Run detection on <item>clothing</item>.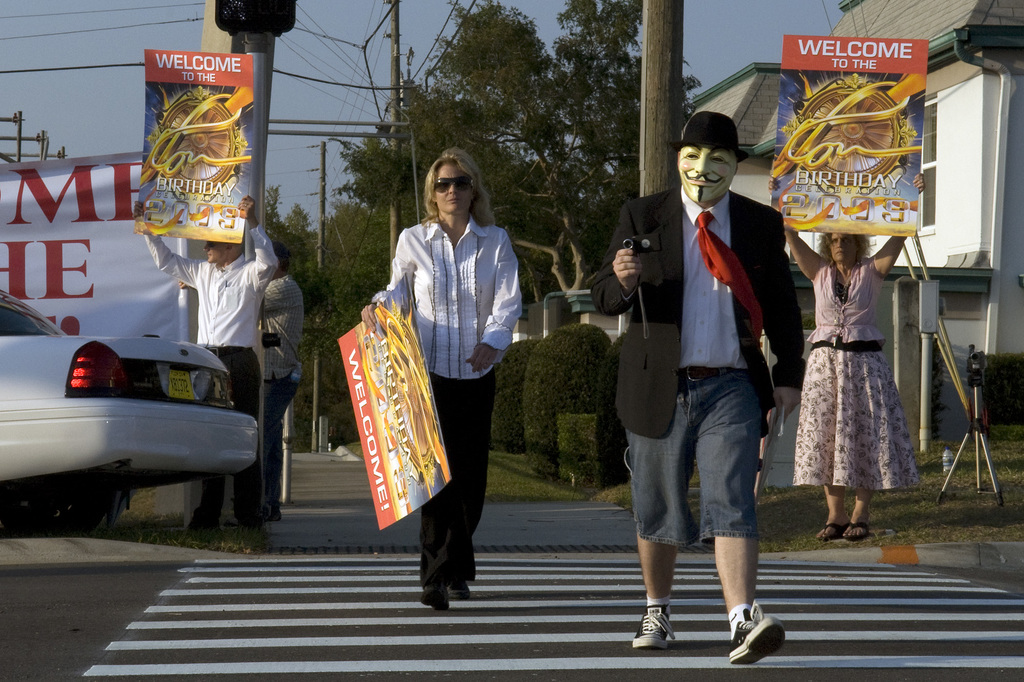
Result: select_region(793, 222, 924, 511).
